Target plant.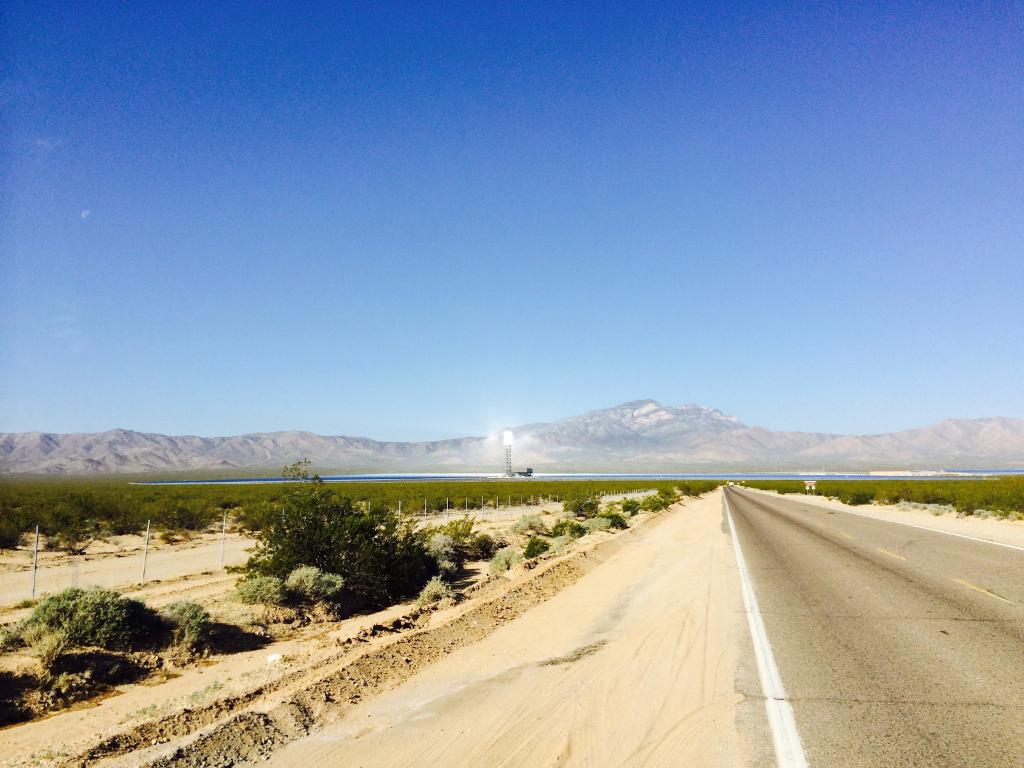
Target region: l=38, t=648, r=103, b=710.
